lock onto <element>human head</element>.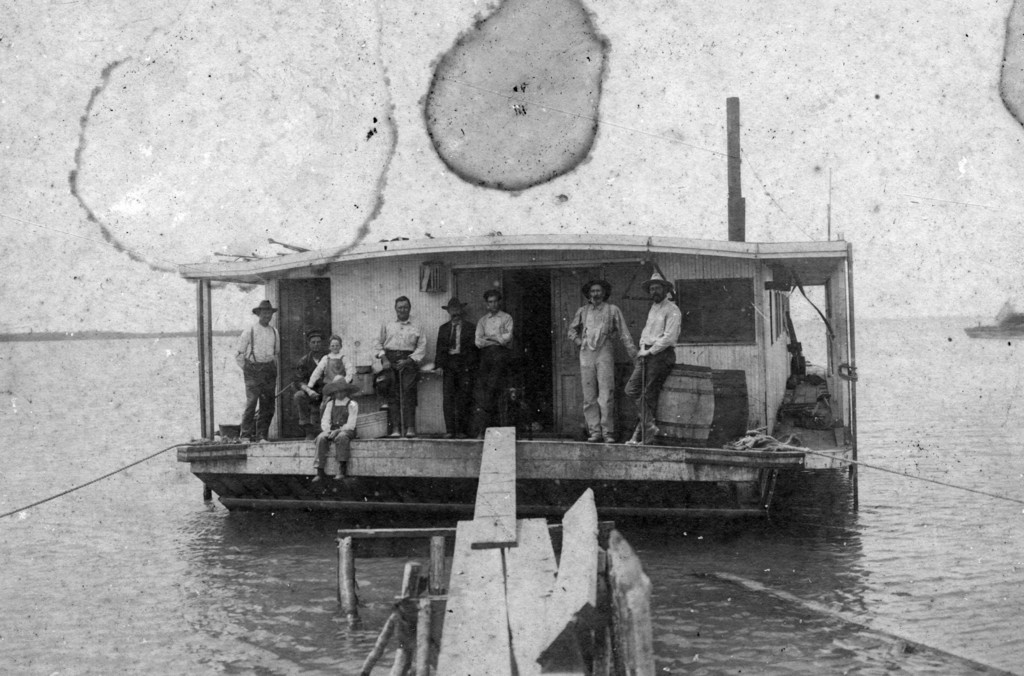
Locked: bbox=[394, 294, 412, 319].
